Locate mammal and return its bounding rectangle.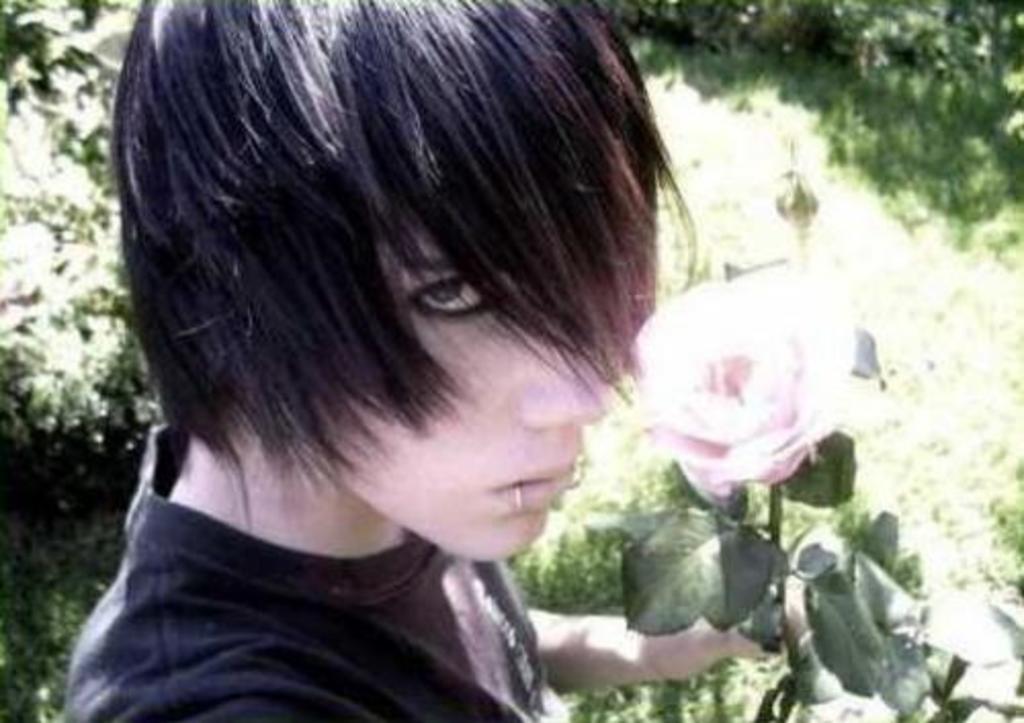
locate(45, 0, 774, 721).
